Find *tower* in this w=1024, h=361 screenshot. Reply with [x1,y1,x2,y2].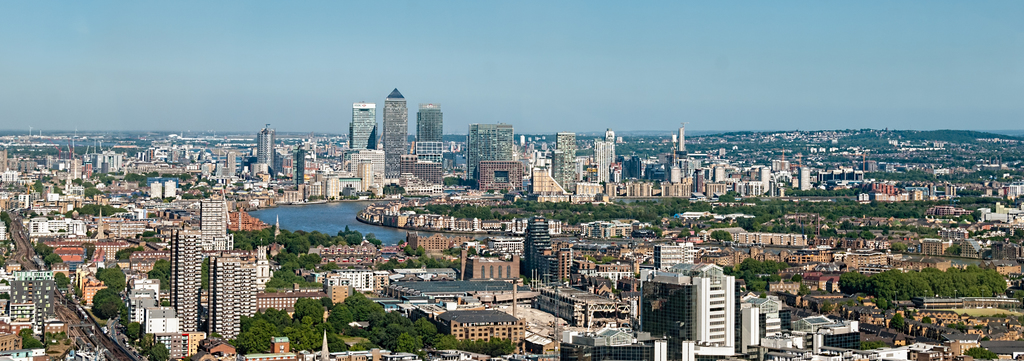
[202,199,223,249].
